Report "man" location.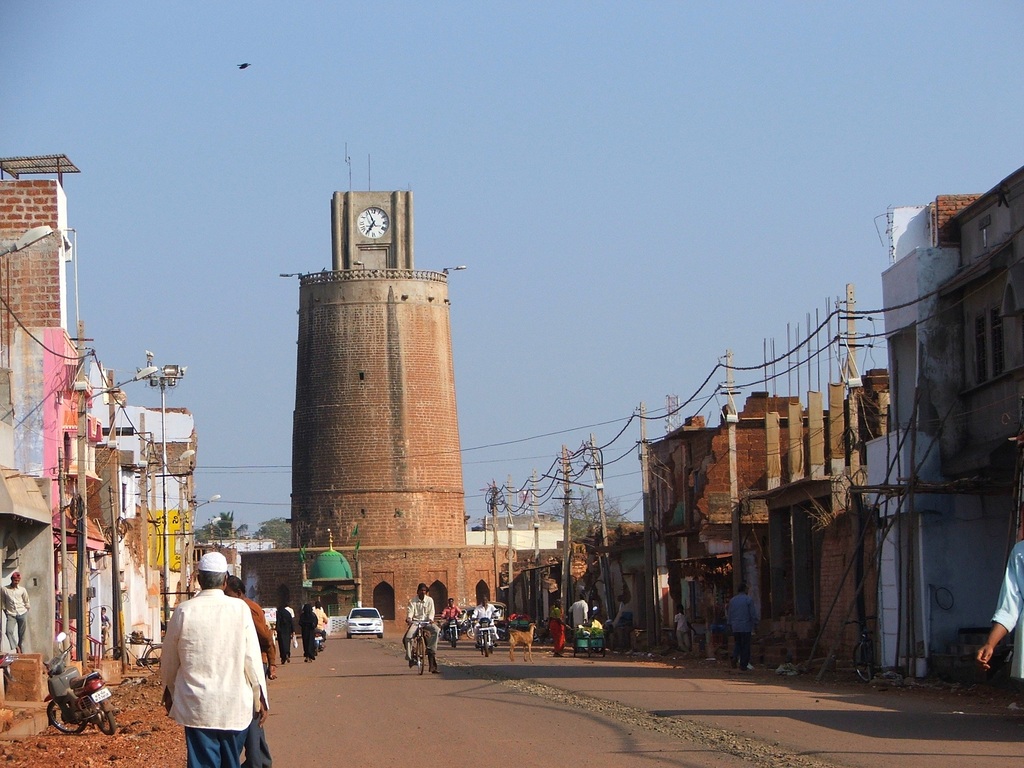
Report: box(727, 585, 762, 666).
